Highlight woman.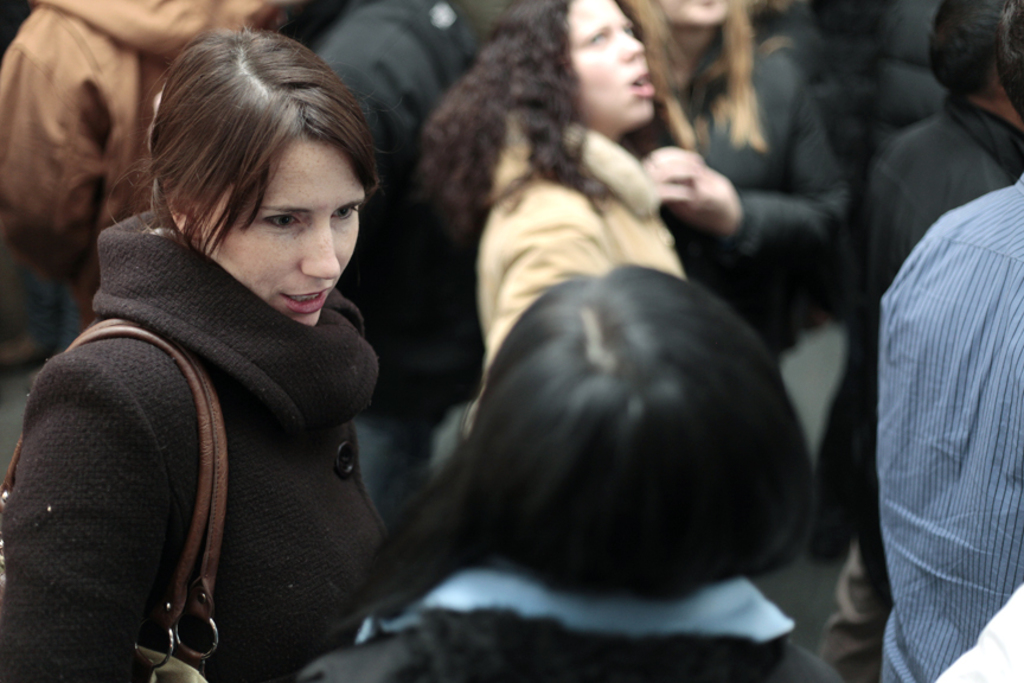
Highlighted region: <box>0,24,409,682</box>.
